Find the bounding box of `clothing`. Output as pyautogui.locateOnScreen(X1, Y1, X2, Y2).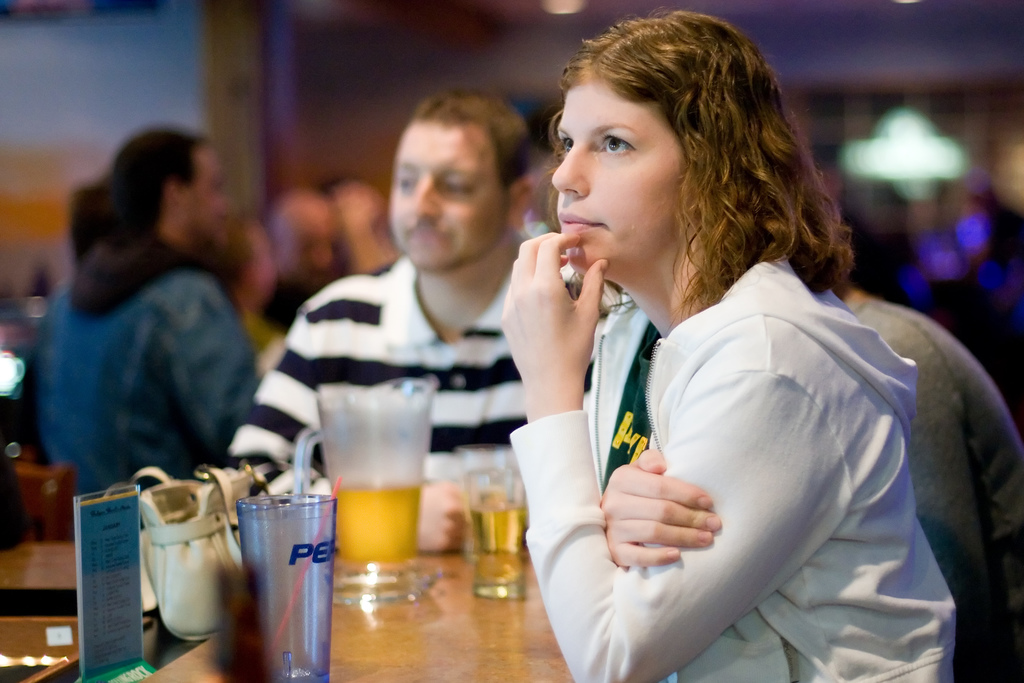
pyautogui.locateOnScreen(479, 213, 977, 669).
